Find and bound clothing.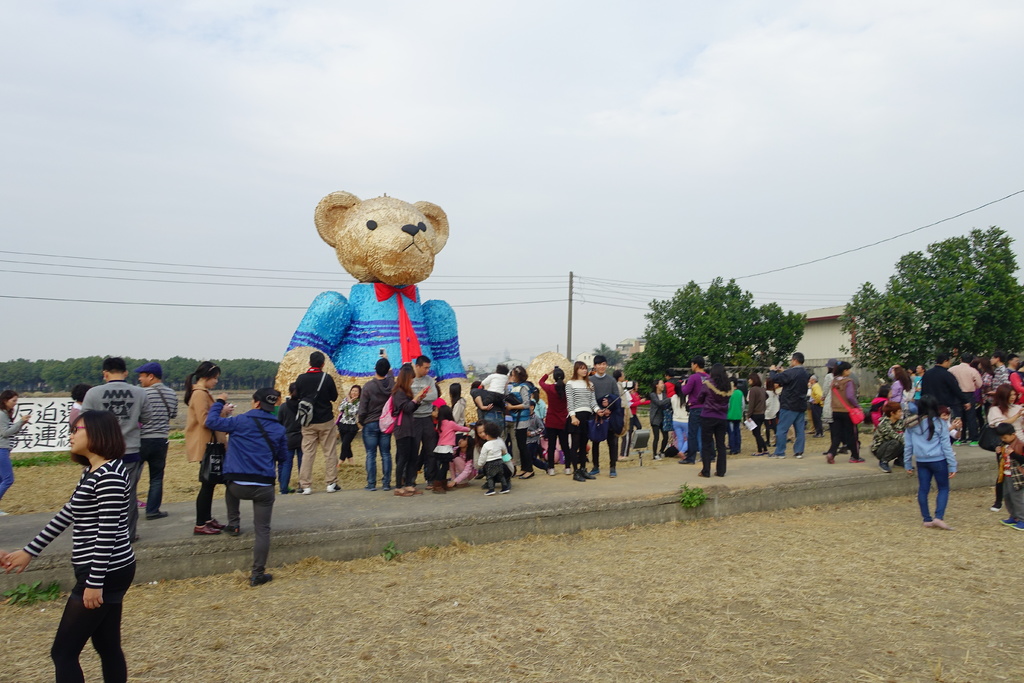
Bound: l=1000, t=434, r=1023, b=519.
